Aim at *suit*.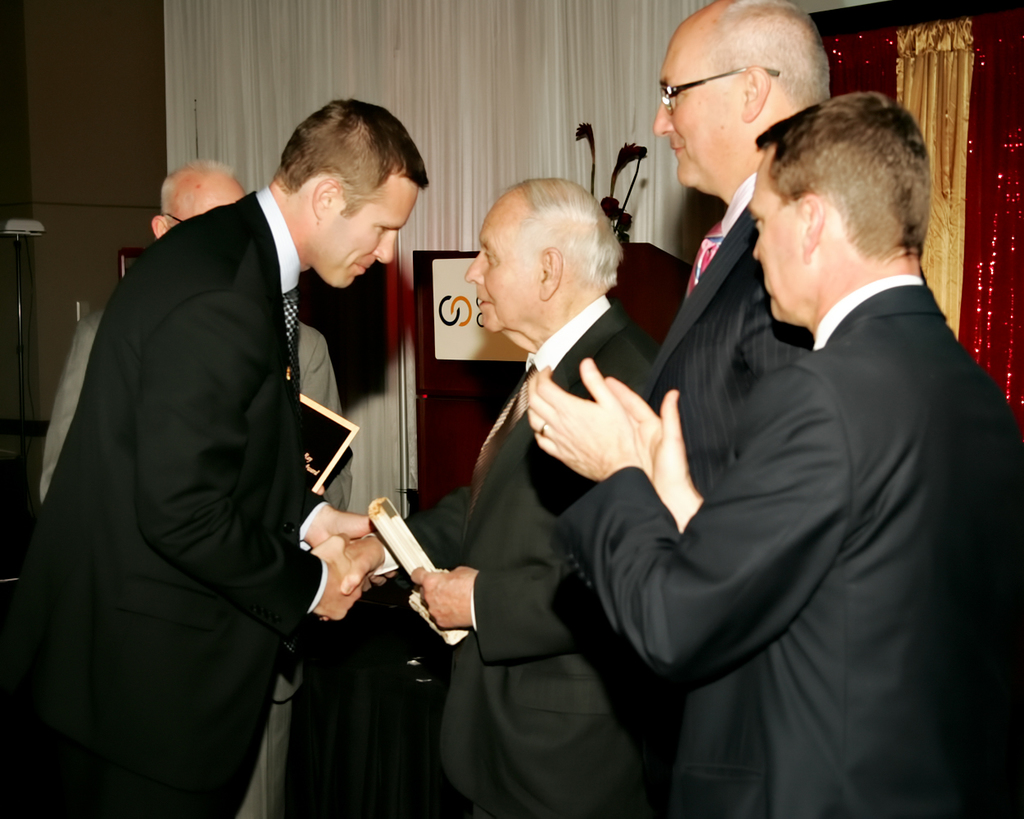
Aimed at x1=419, y1=170, x2=693, y2=792.
